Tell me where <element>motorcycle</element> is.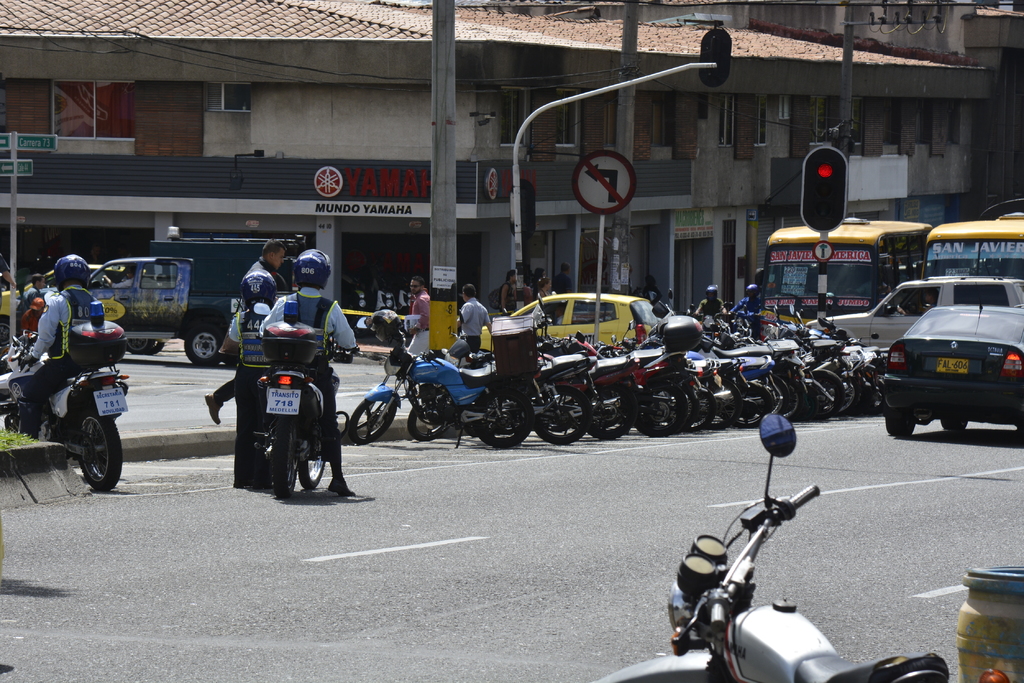
<element>motorcycle</element> is at Rect(540, 350, 648, 440).
